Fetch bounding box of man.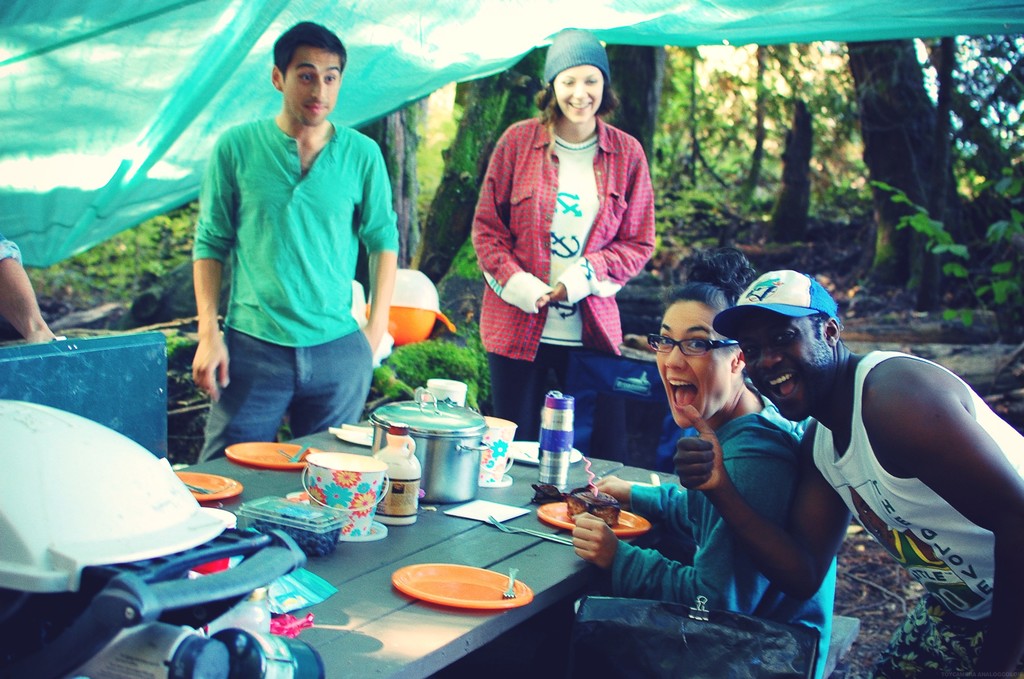
Bbox: <box>195,22,397,460</box>.
